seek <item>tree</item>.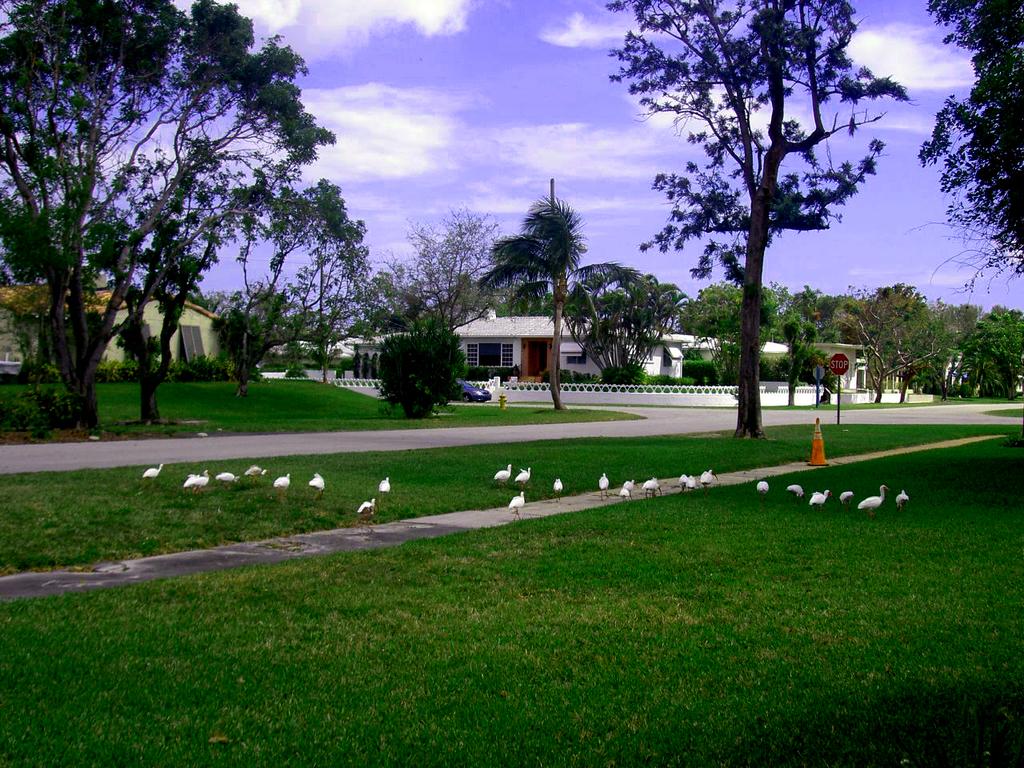
210 162 375 399.
